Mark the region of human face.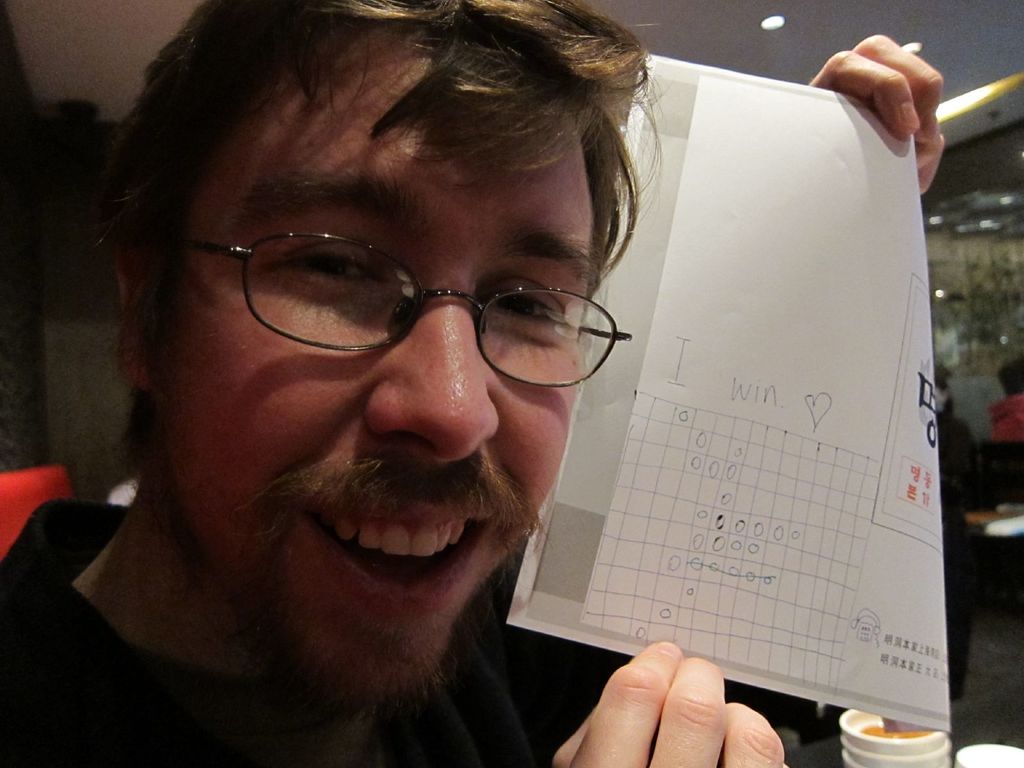
Region: <bbox>166, 38, 604, 692</bbox>.
